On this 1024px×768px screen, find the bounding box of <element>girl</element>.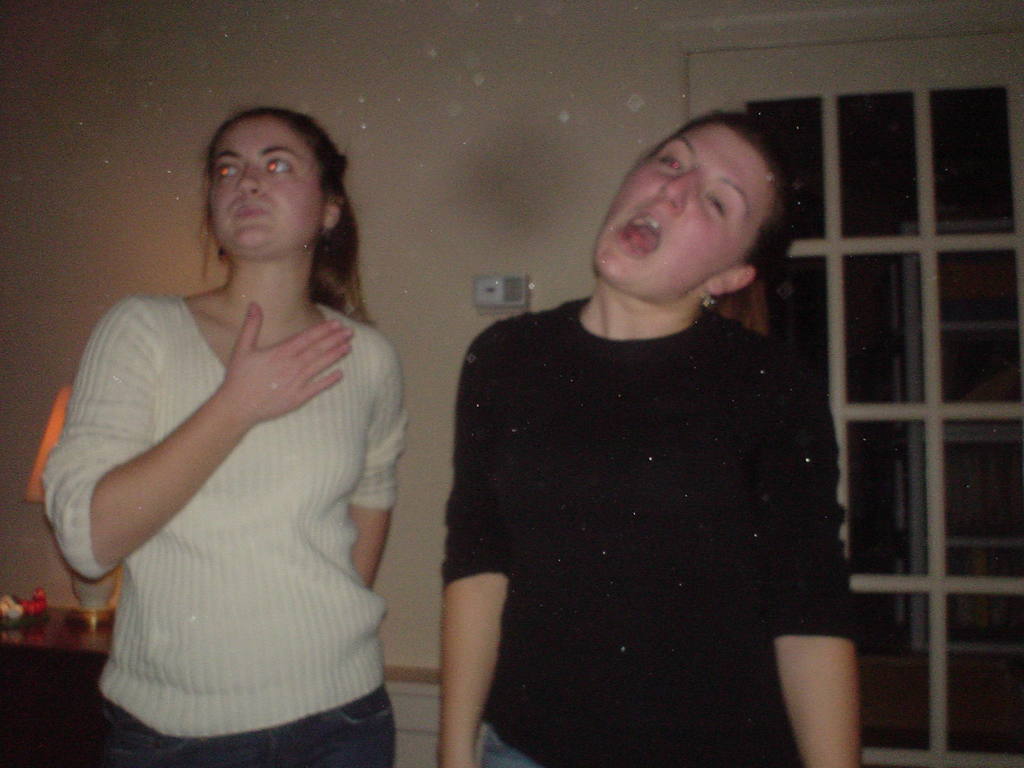
Bounding box: bbox=[440, 107, 861, 767].
